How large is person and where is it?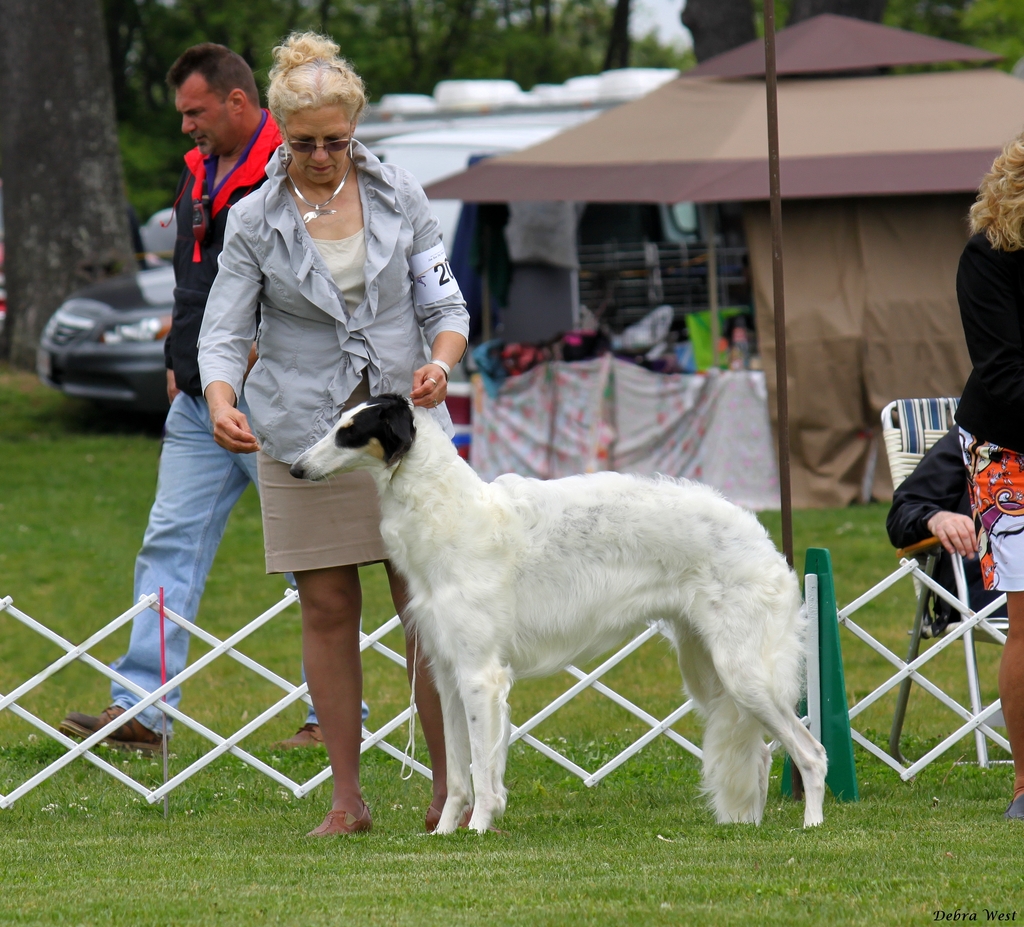
Bounding box: pyautogui.locateOnScreen(890, 426, 1009, 618).
